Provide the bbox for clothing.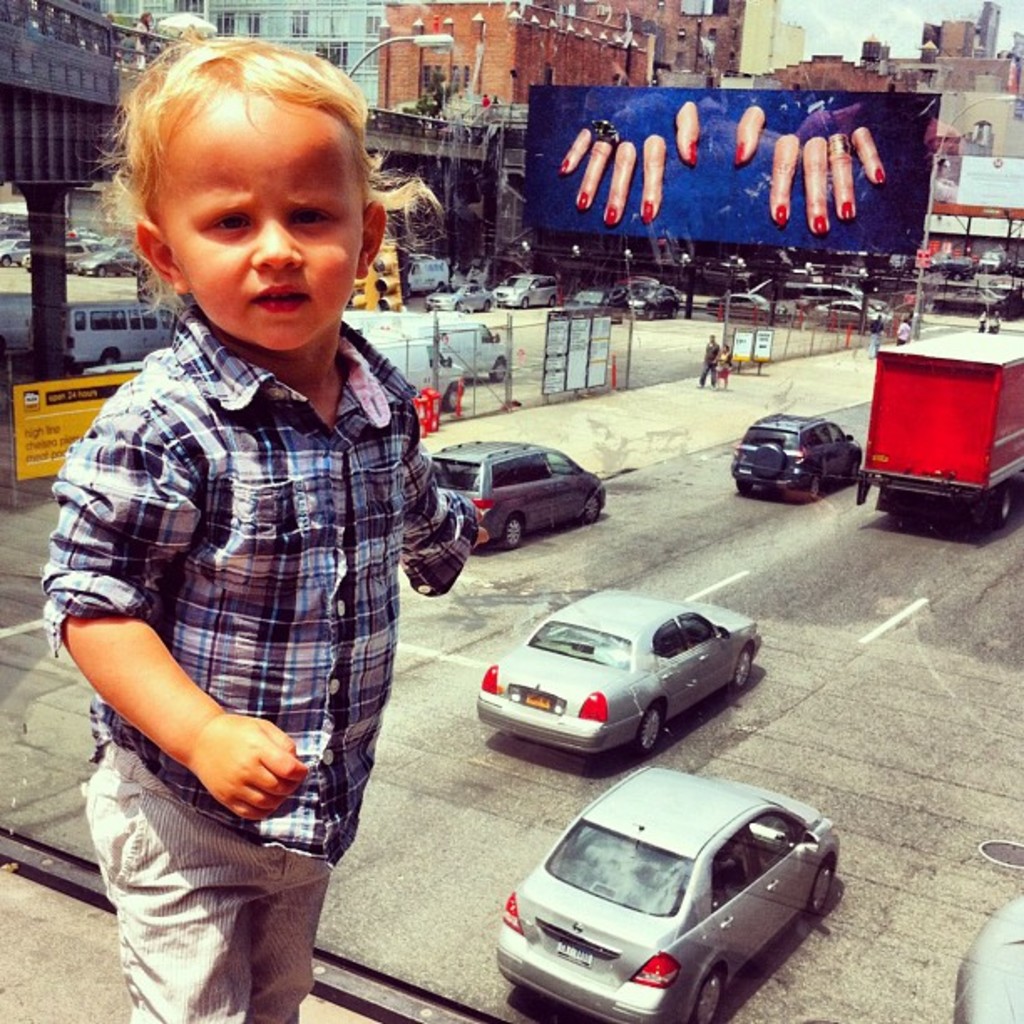
Rect(994, 313, 1002, 336).
